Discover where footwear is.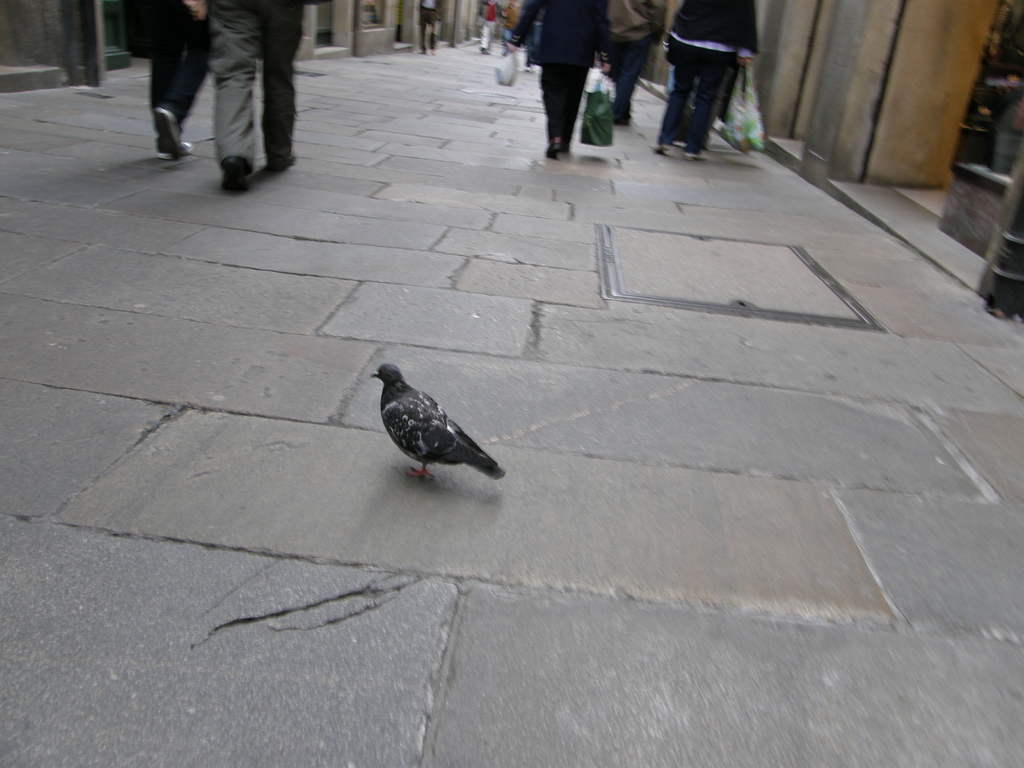
Discovered at {"left": 547, "top": 142, "right": 561, "bottom": 161}.
